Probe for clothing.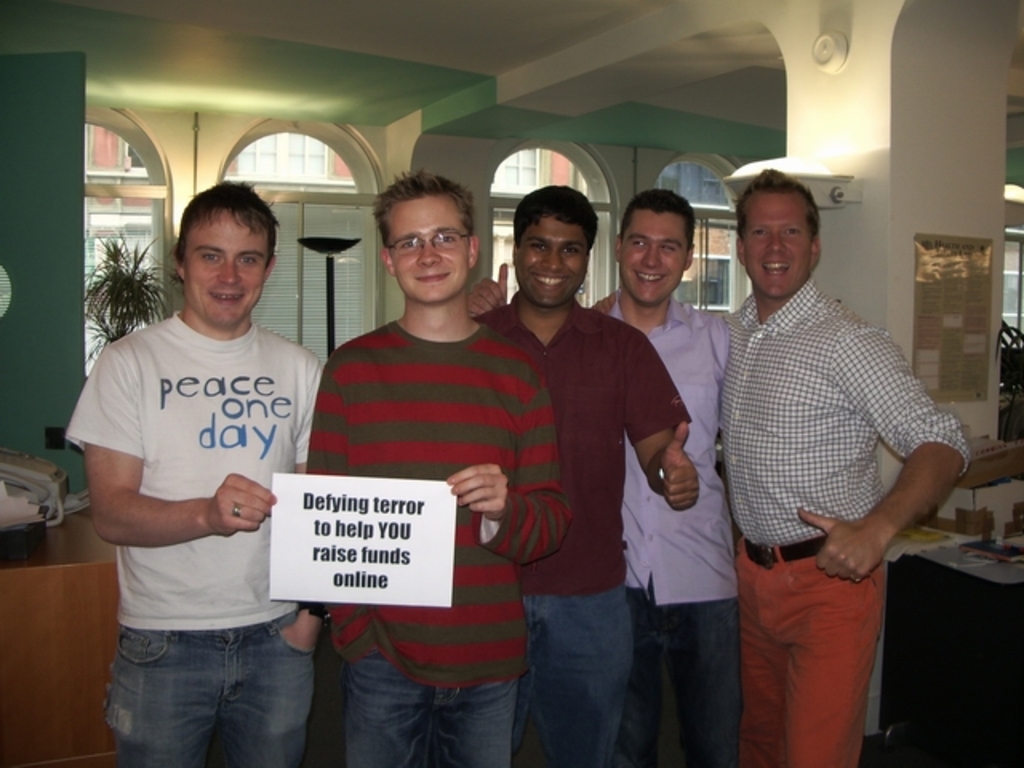
Probe result: [597,283,733,766].
